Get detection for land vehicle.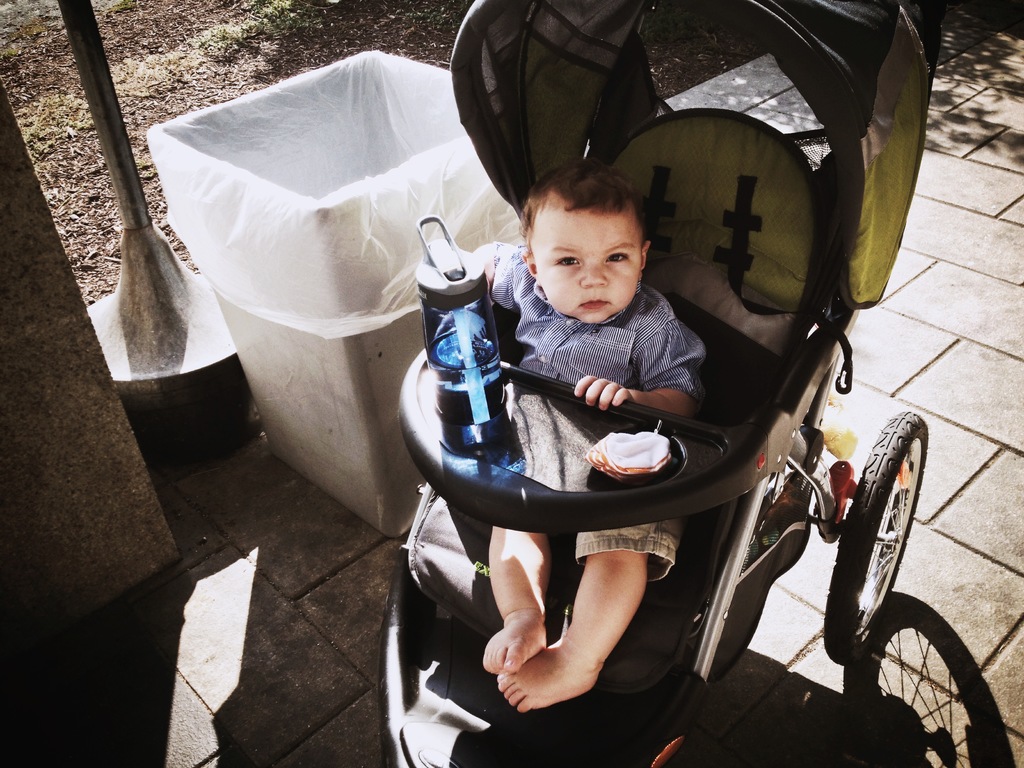
Detection: (210,0,986,743).
